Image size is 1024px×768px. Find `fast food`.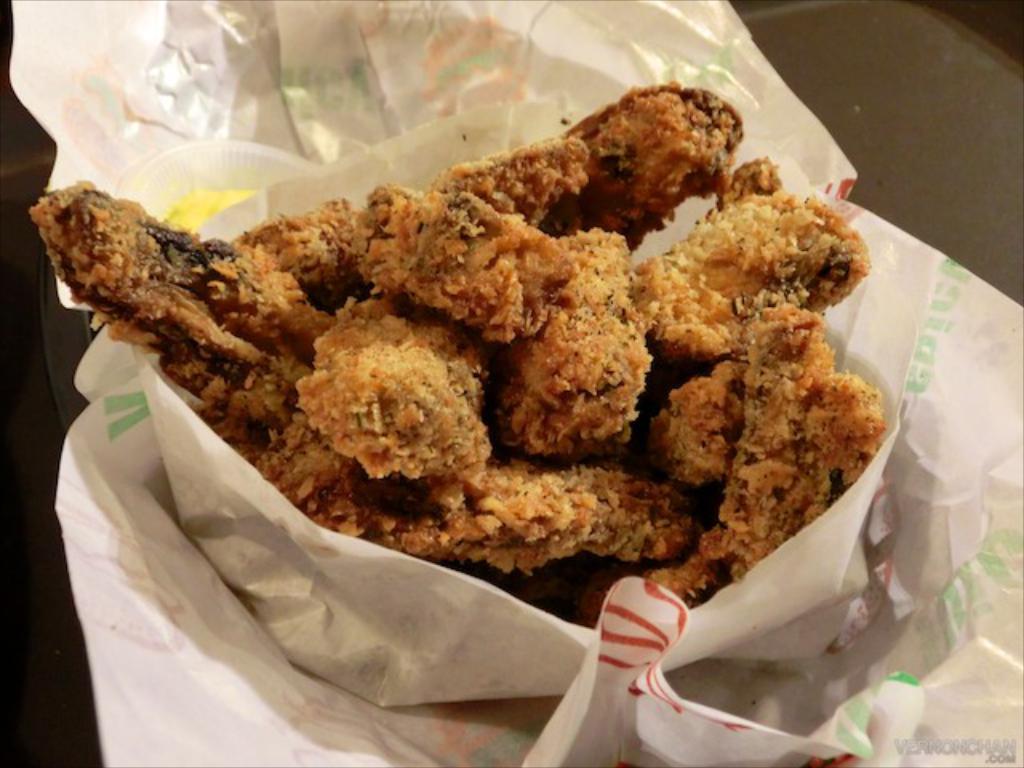
[34, 90, 893, 606].
